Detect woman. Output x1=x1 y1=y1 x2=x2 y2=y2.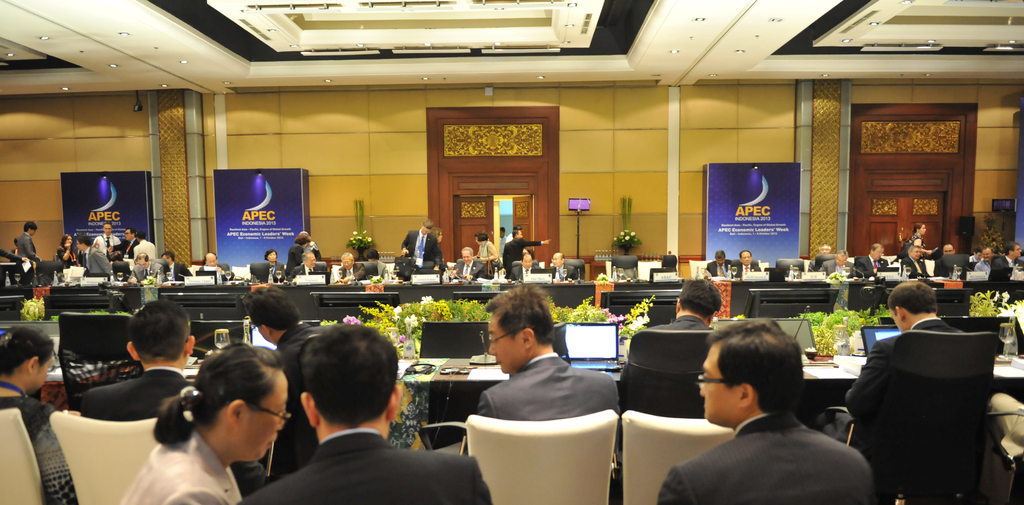
x1=0 y1=320 x2=86 y2=504.
